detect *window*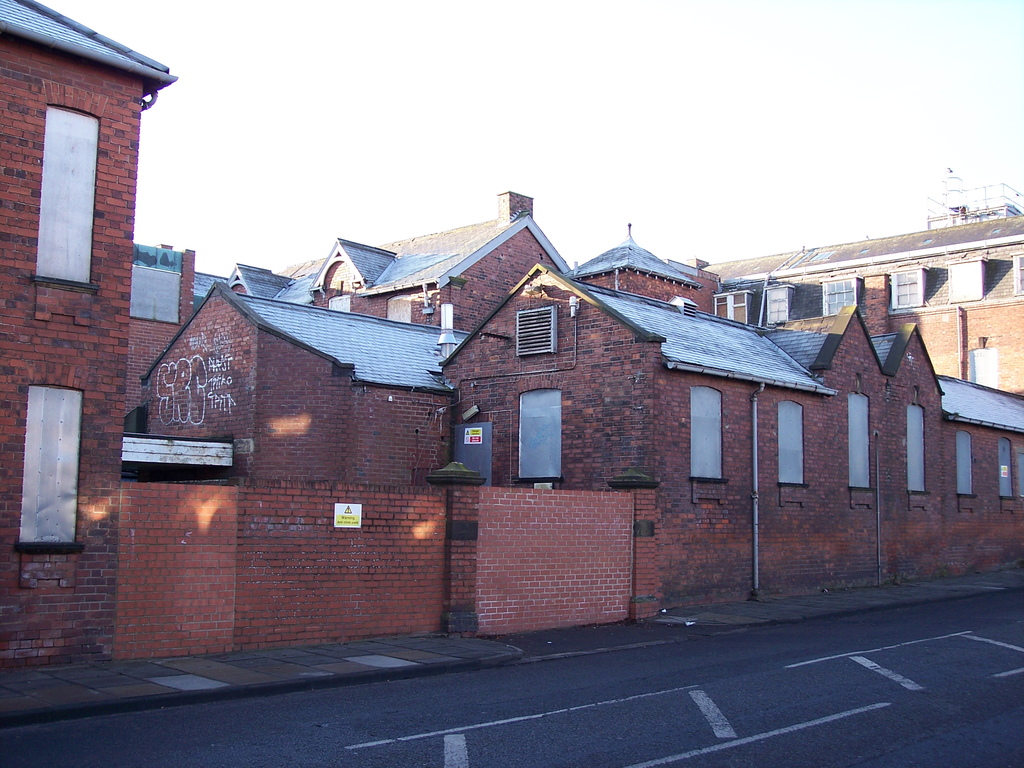
rect(1009, 246, 1023, 294)
